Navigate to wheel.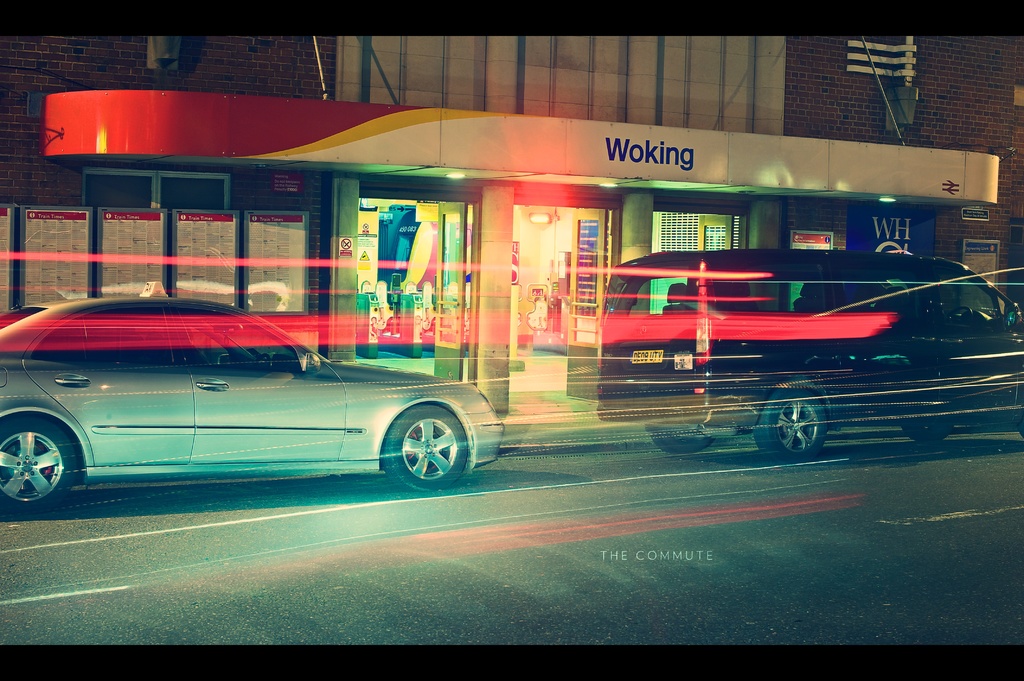
Navigation target: box(750, 387, 830, 461).
